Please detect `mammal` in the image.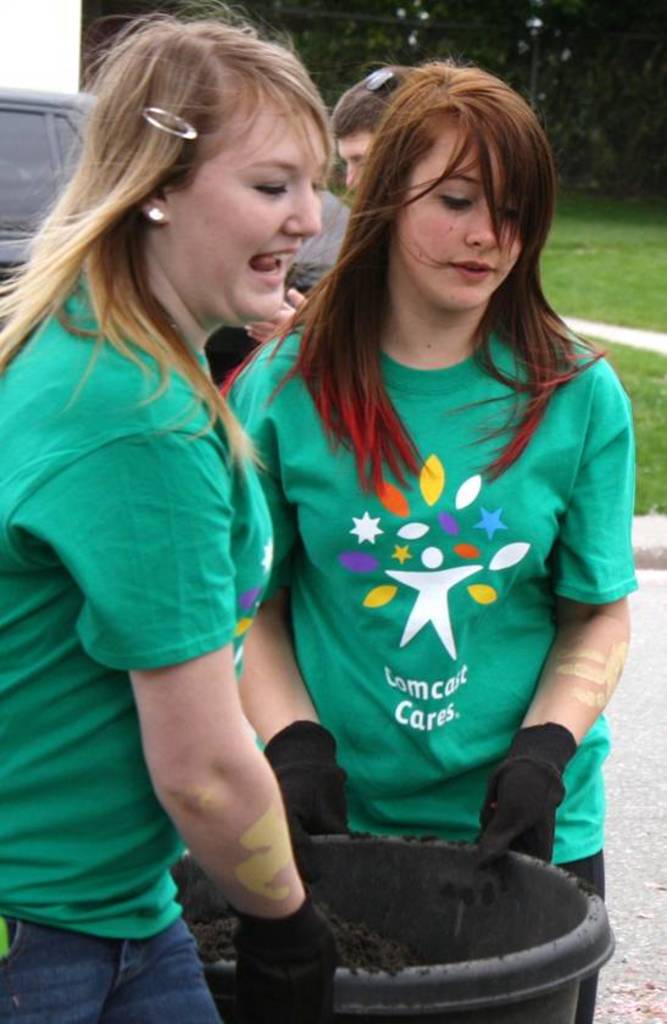
box=[223, 50, 637, 1023].
